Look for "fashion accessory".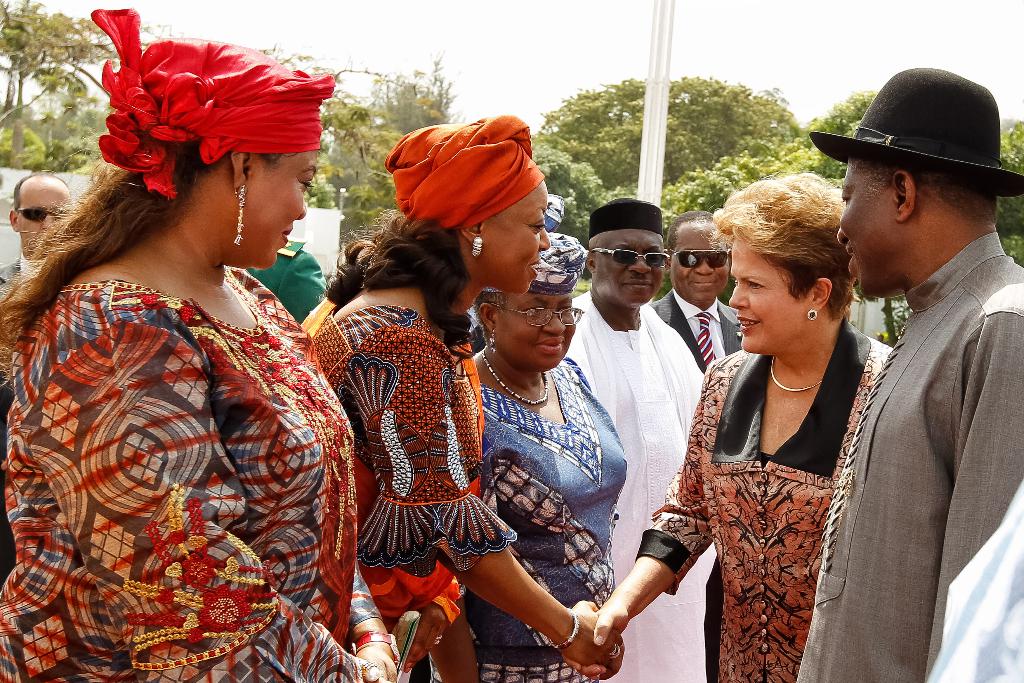
Found: l=765, t=355, r=822, b=396.
